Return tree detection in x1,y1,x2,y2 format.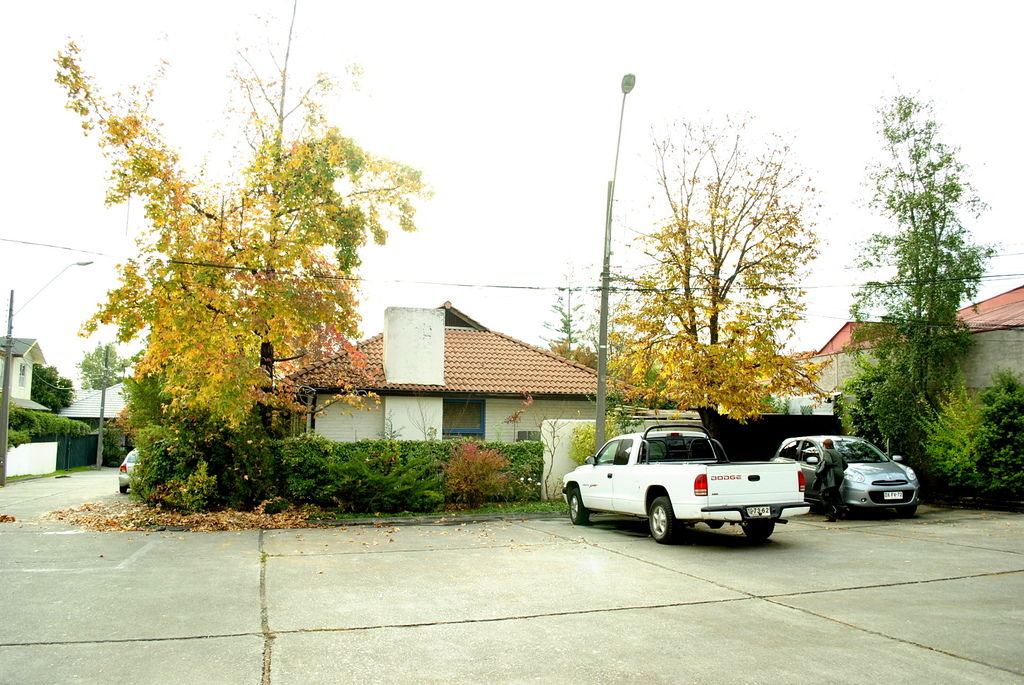
607,113,831,434.
